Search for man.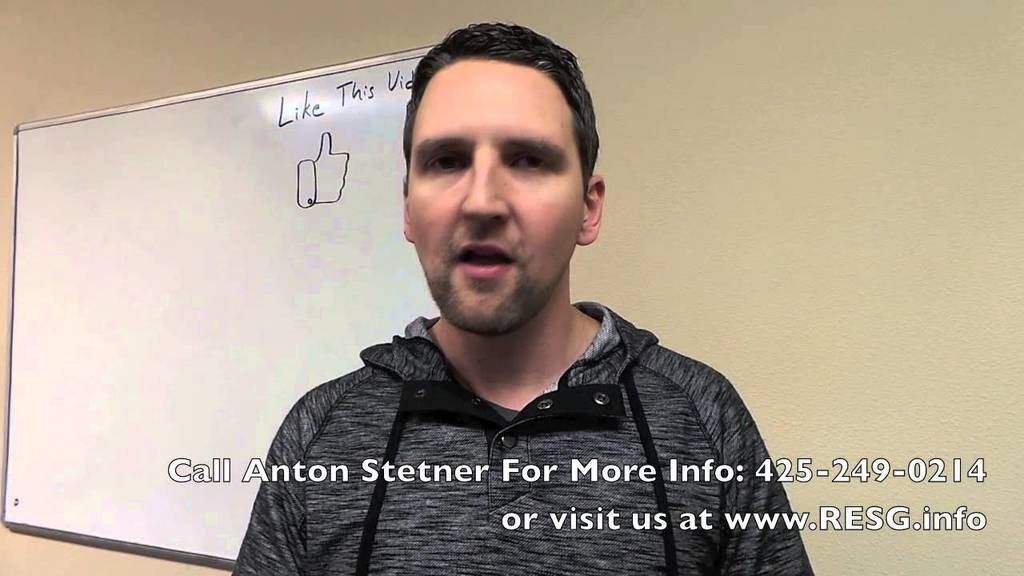
Found at (212, 42, 796, 557).
